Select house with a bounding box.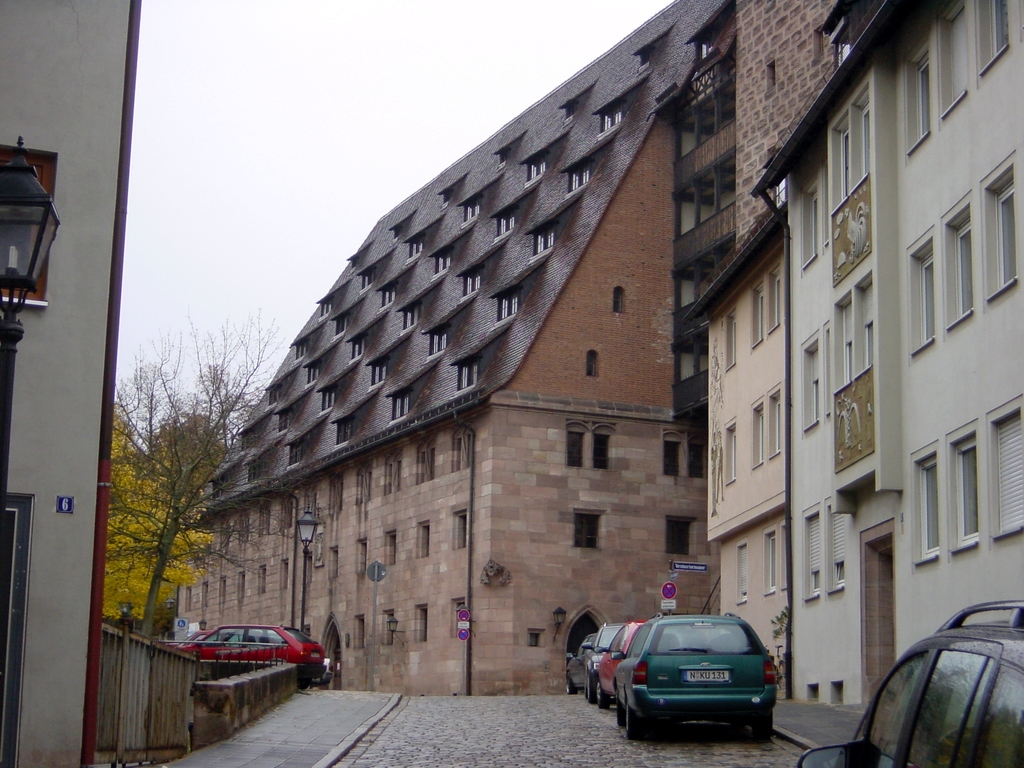
x1=156, y1=0, x2=714, y2=699.
